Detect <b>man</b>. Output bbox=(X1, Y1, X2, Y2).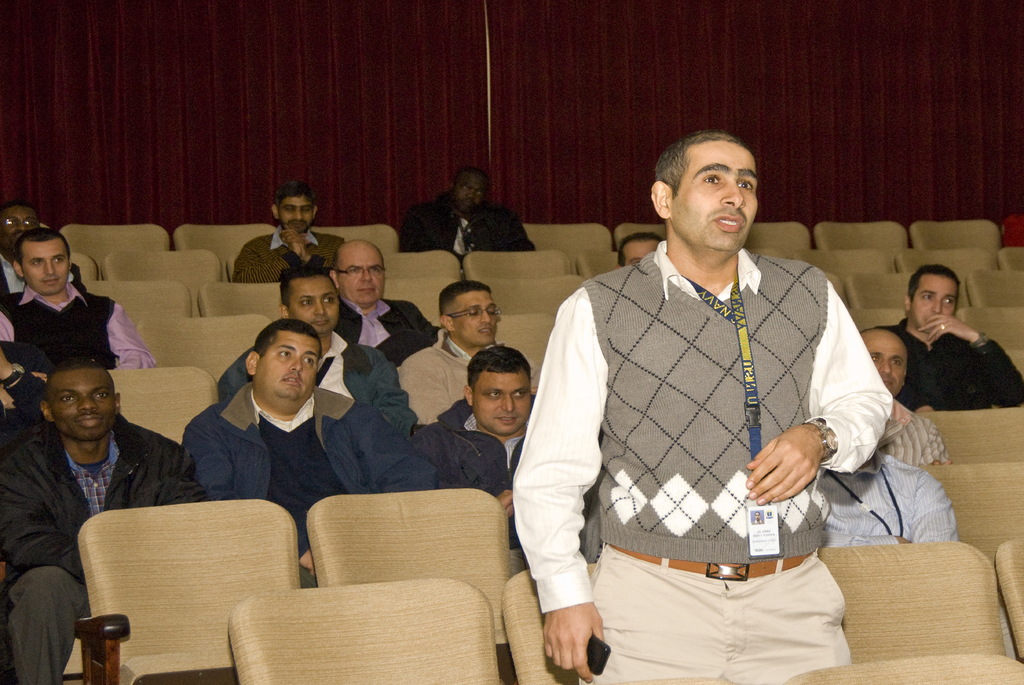
bbox=(0, 201, 79, 295).
